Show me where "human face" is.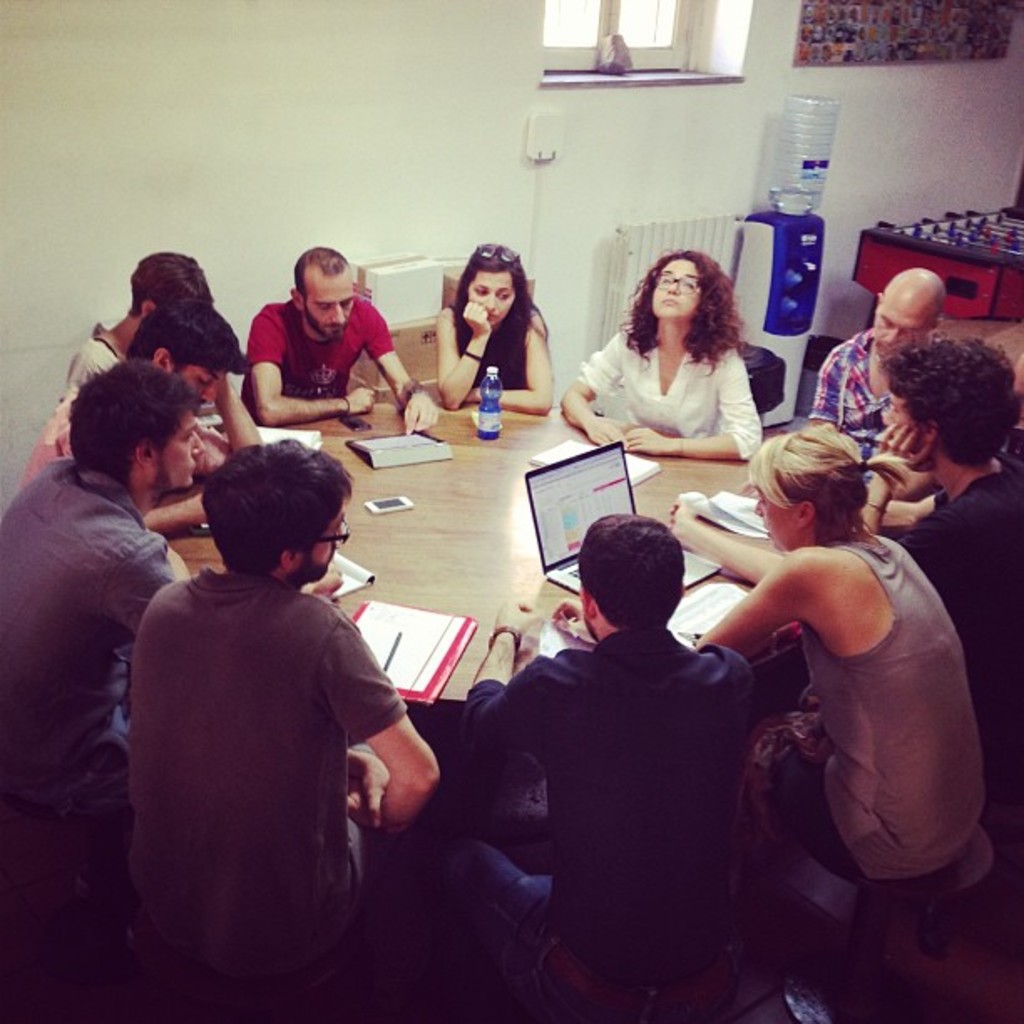
"human face" is at (880,393,919,428).
